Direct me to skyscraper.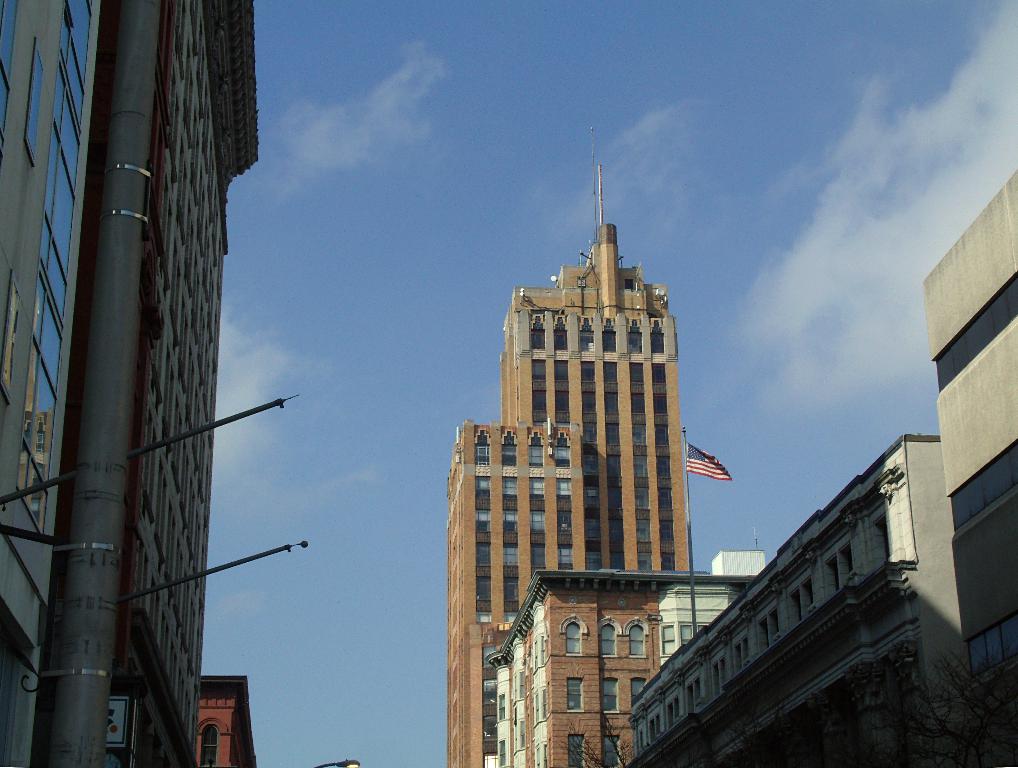
Direction: select_region(0, 0, 261, 767).
